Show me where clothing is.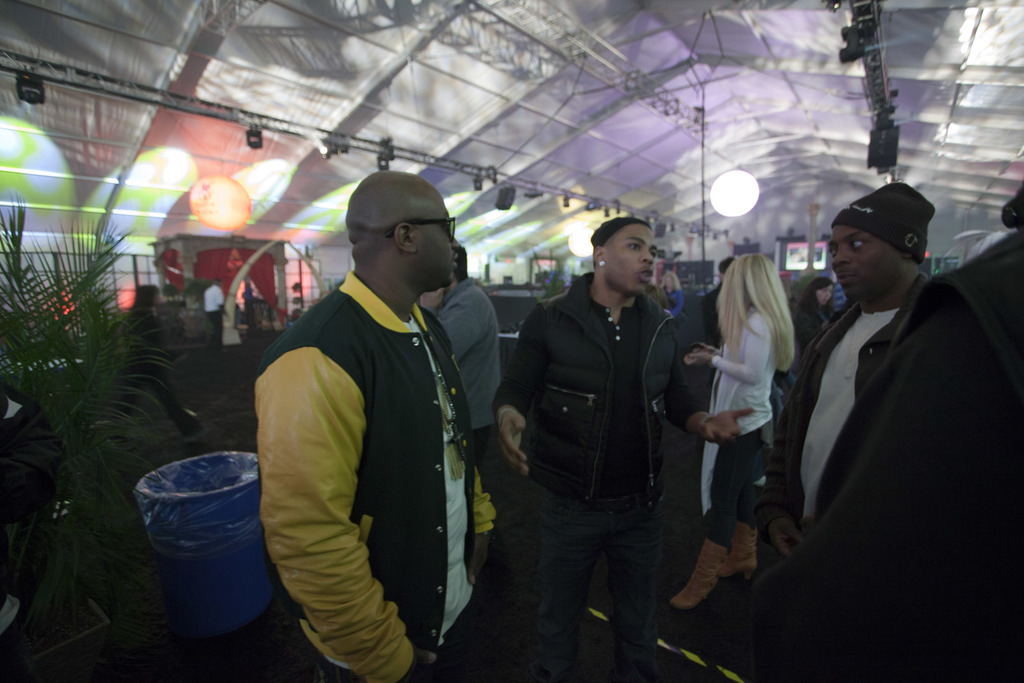
clothing is at x1=110, y1=309, x2=206, y2=441.
